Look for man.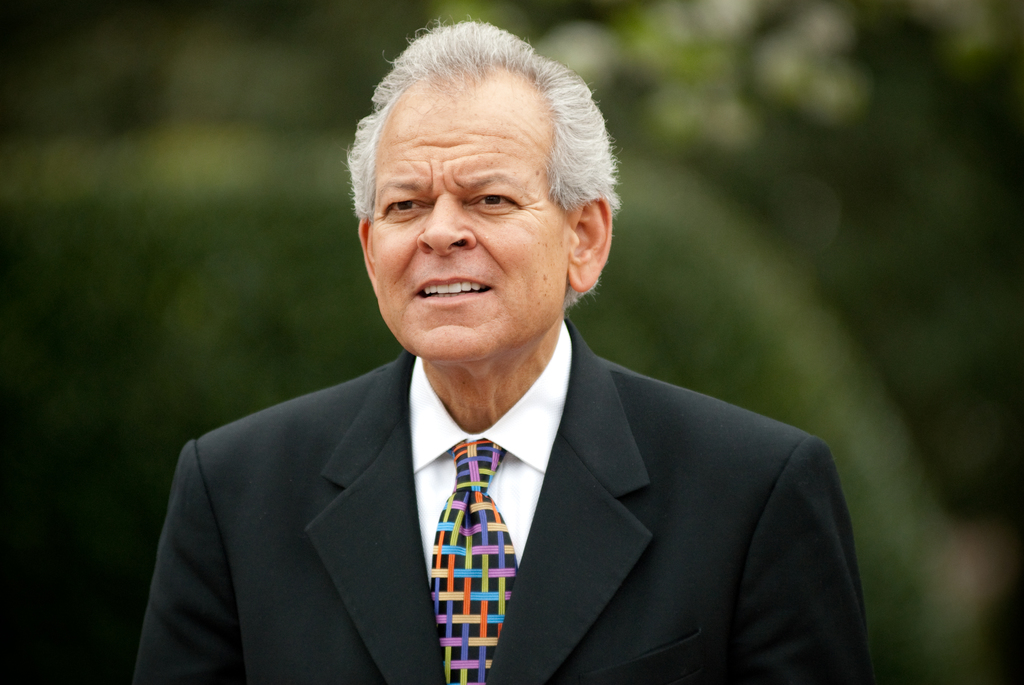
Found: left=131, top=14, right=872, bottom=684.
